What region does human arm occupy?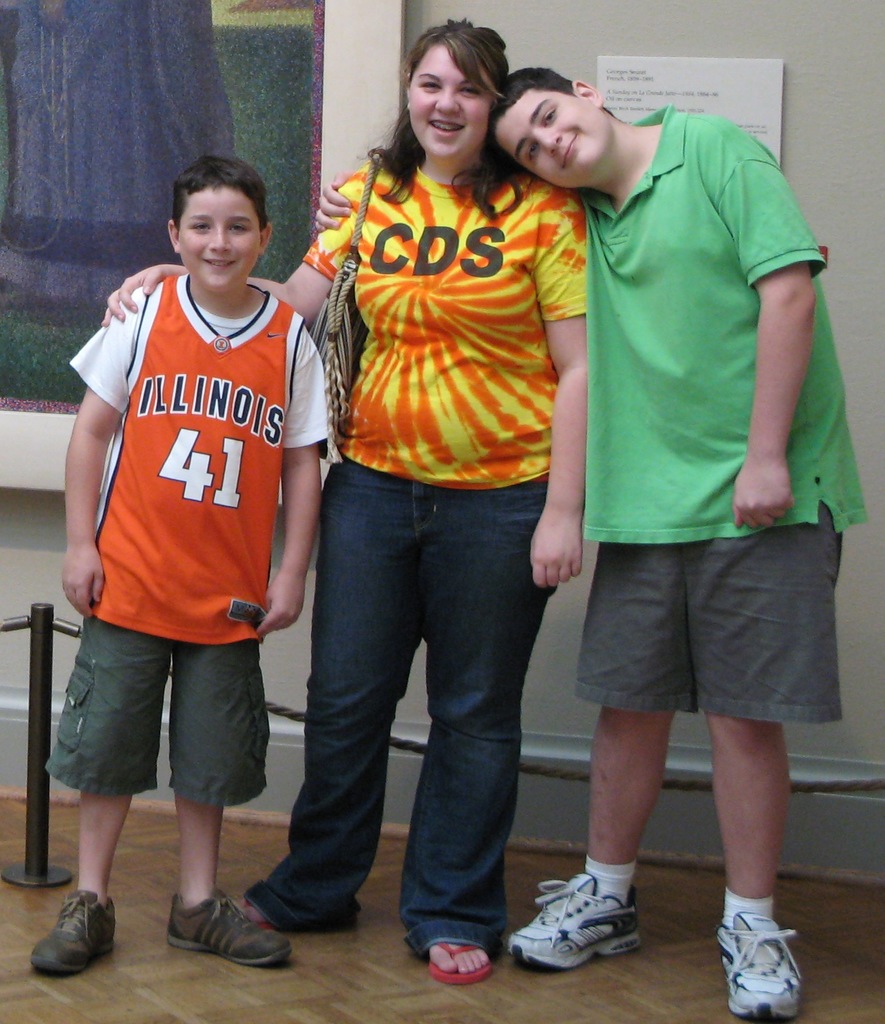
<bbox>534, 204, 589, 590</bbox>.
